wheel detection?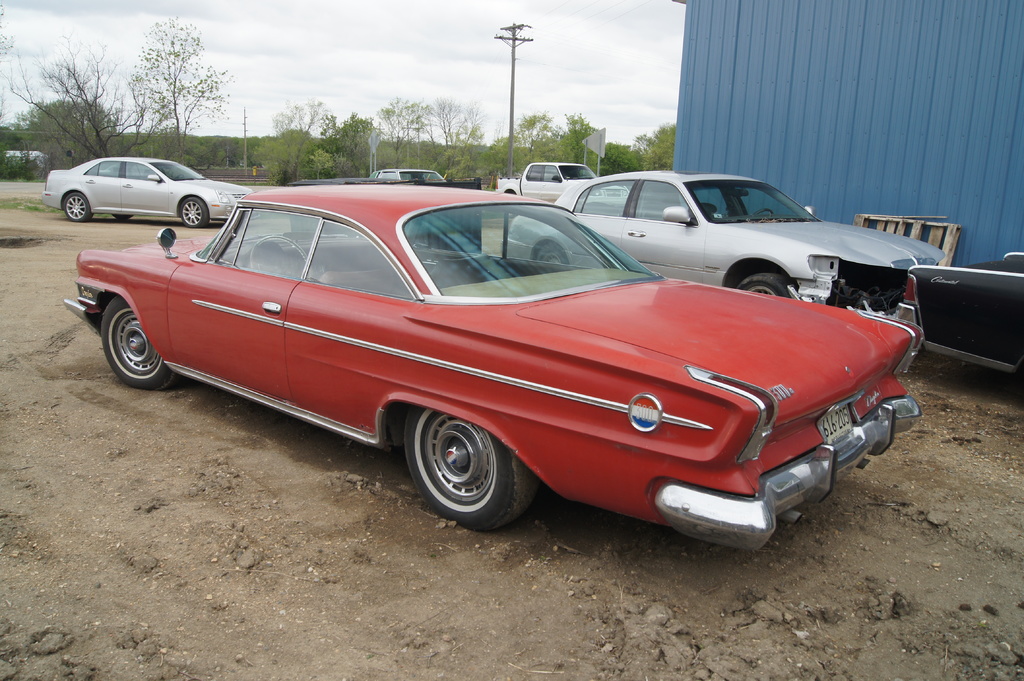
bbox=[55, 187, 89, 229]
